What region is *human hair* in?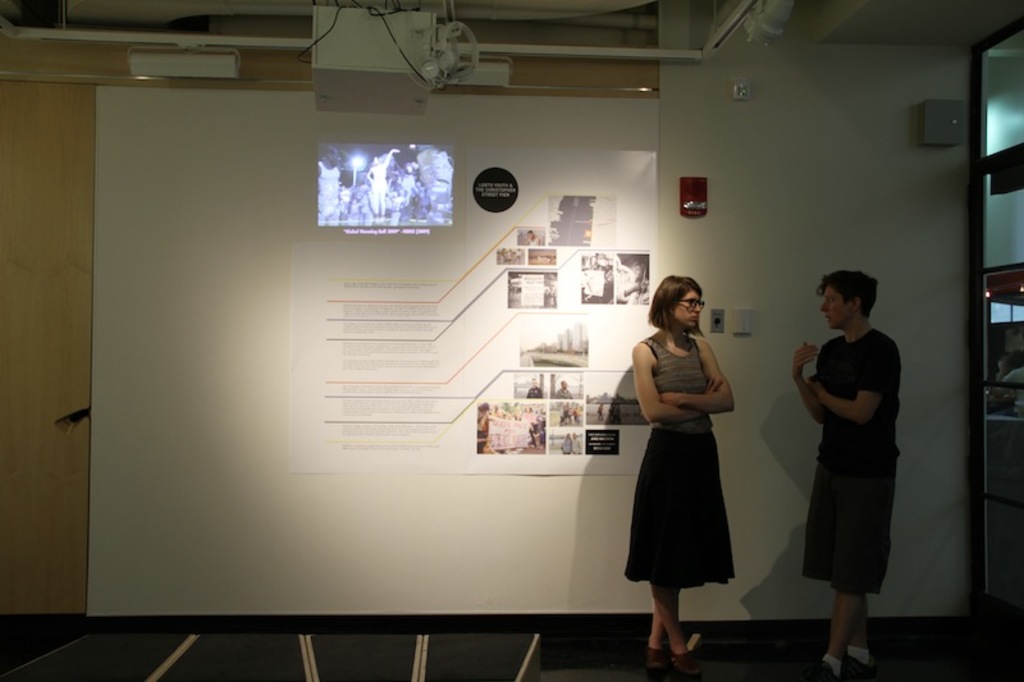
box=[645, 271, 704, 339].
